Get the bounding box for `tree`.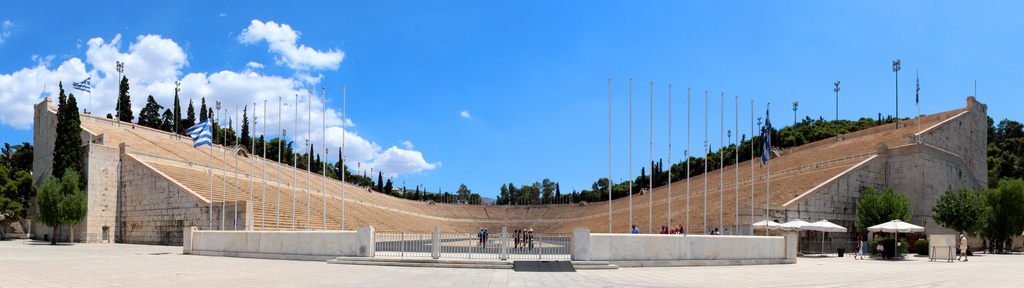
bbox=[114, 69, 129, 124].
